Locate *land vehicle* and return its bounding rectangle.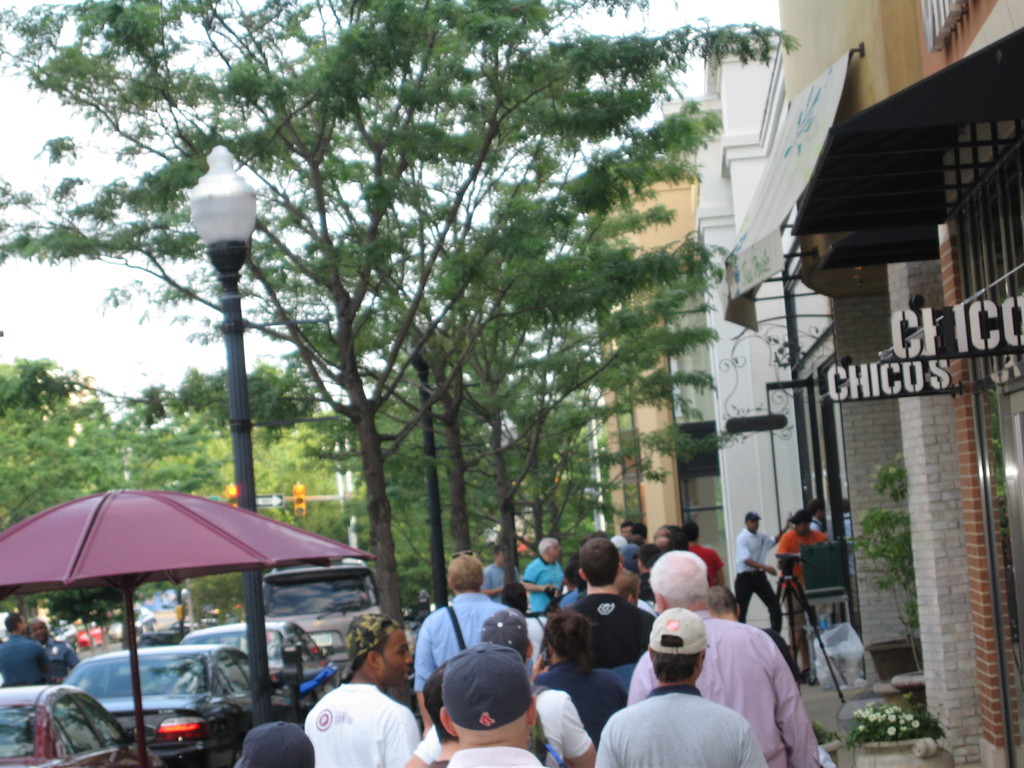
(0, 685, 160, 767).
